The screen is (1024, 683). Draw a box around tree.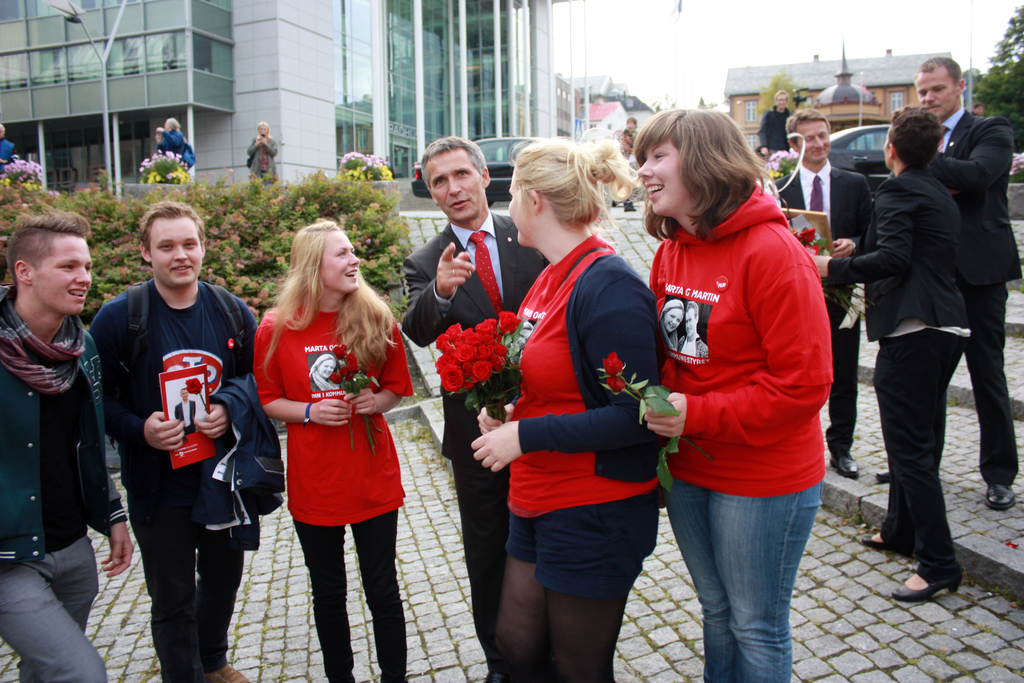
(970, 1, 1023, 148).
